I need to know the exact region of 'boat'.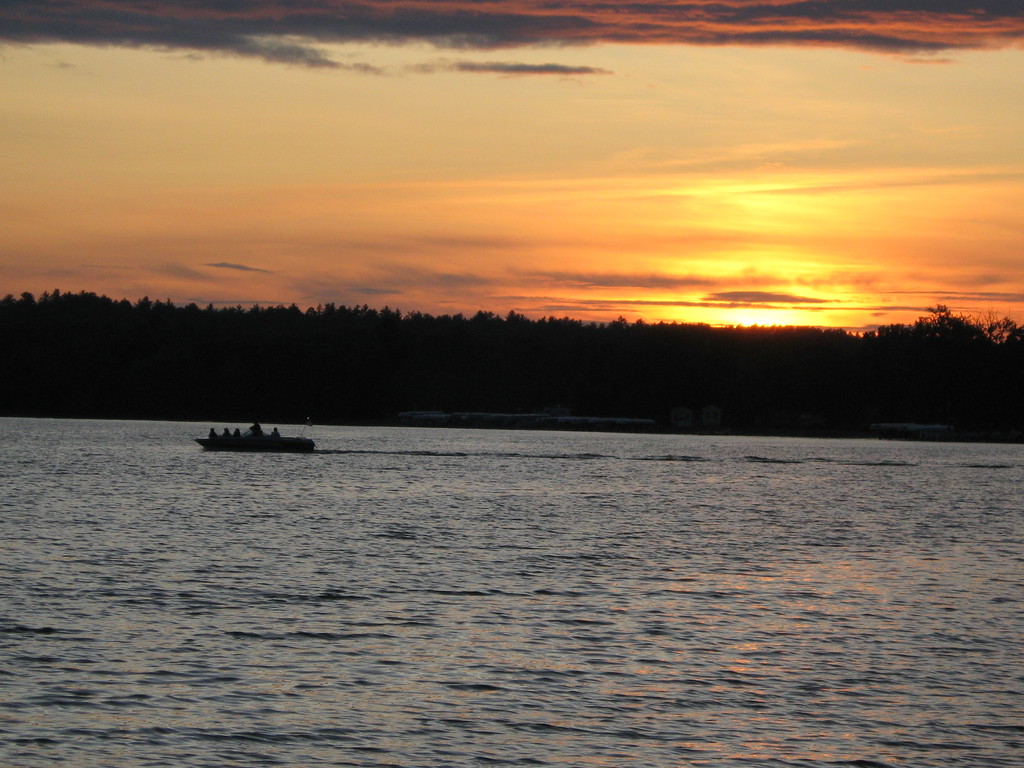
Region: (182, 414, 298, 458).
